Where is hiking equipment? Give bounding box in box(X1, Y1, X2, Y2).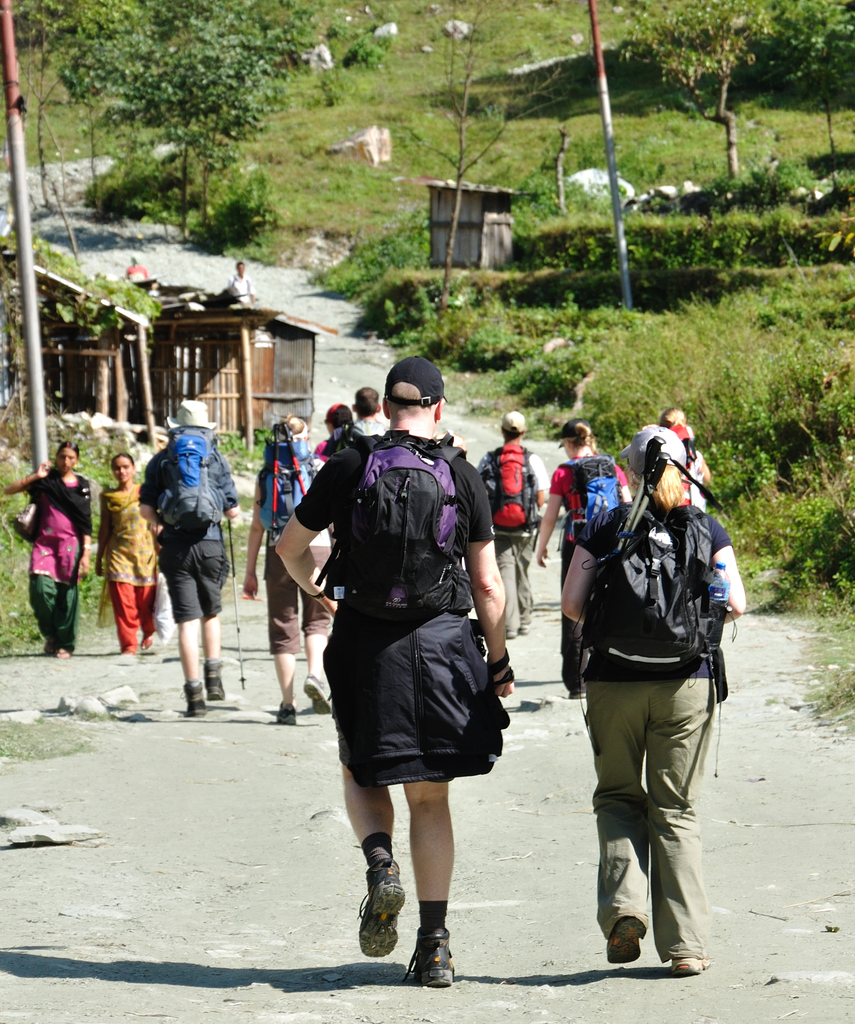
box(270, 423, 281, 563).
